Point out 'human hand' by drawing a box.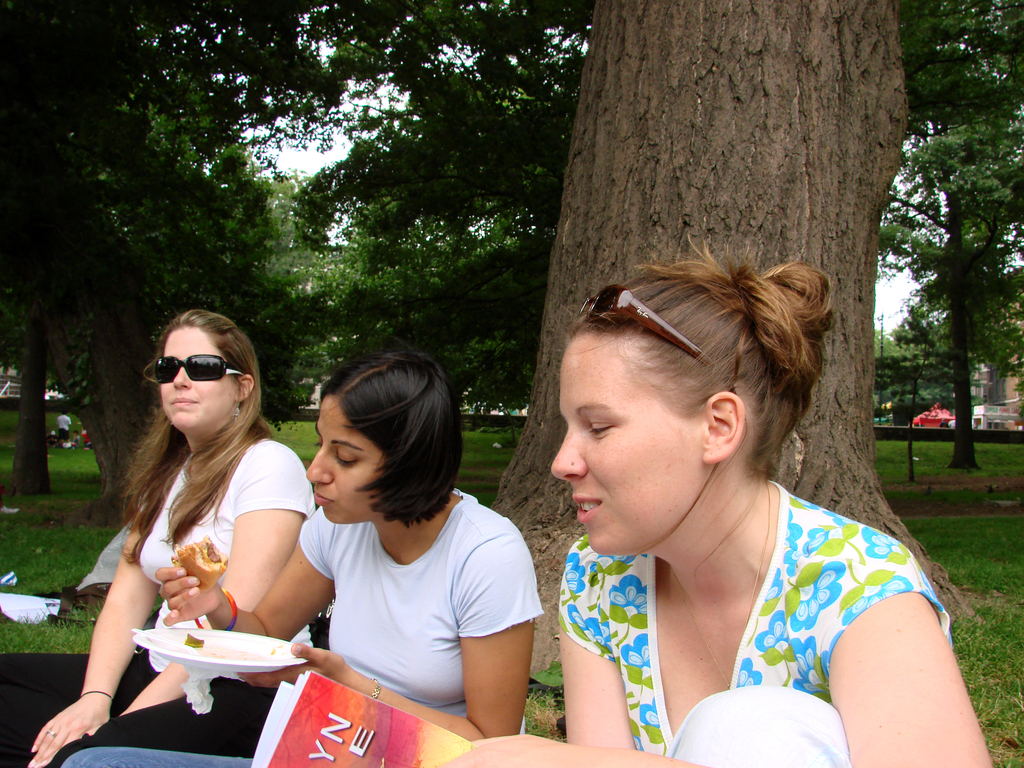
{"x1": 236, "y1": 641, "x2": 351, "y2": 692}.
